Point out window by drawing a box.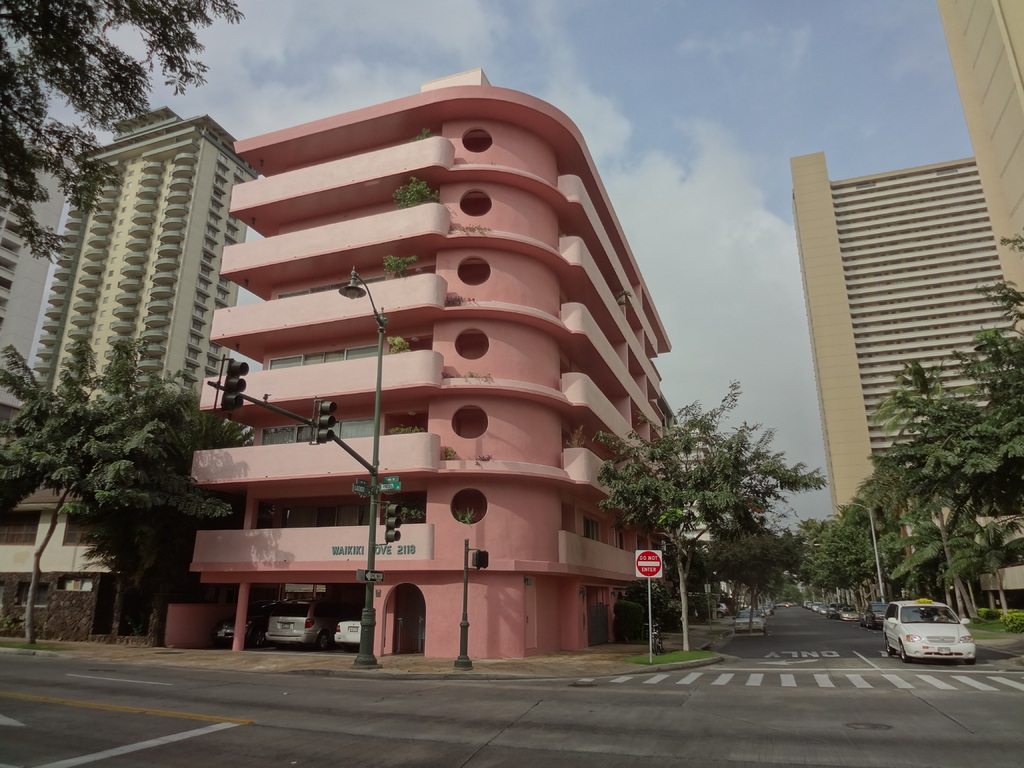
left=63, top=516, right=112, bottom=553.
